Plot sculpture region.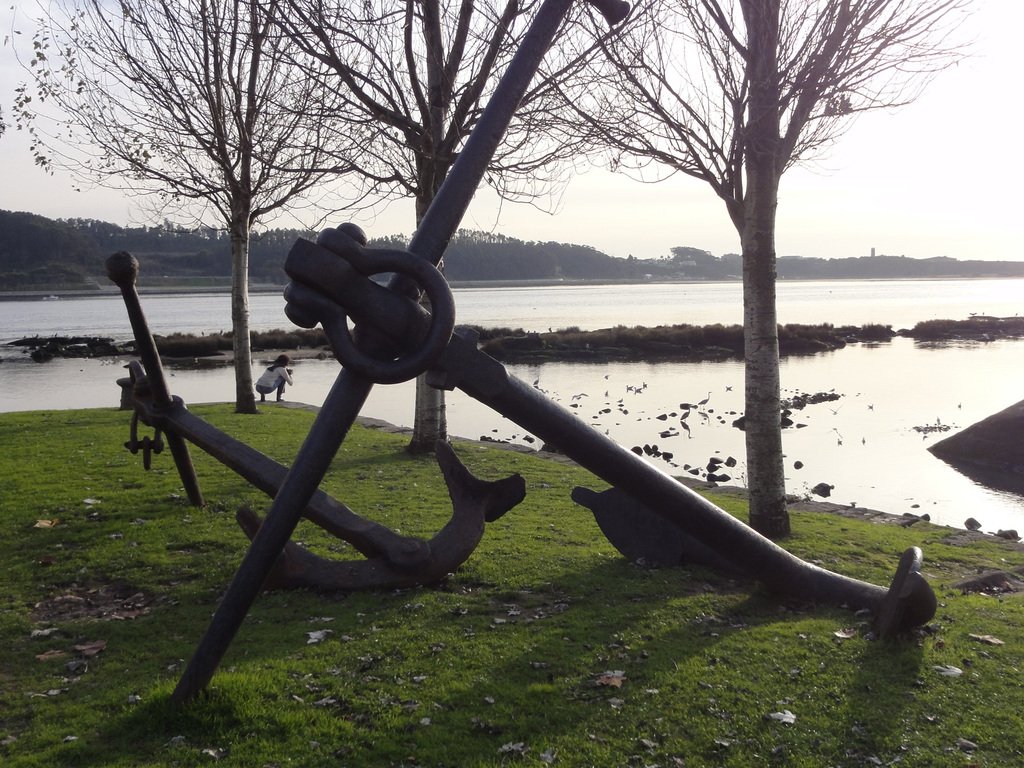
Plotted at Rect(164, 0, 940, 703).
